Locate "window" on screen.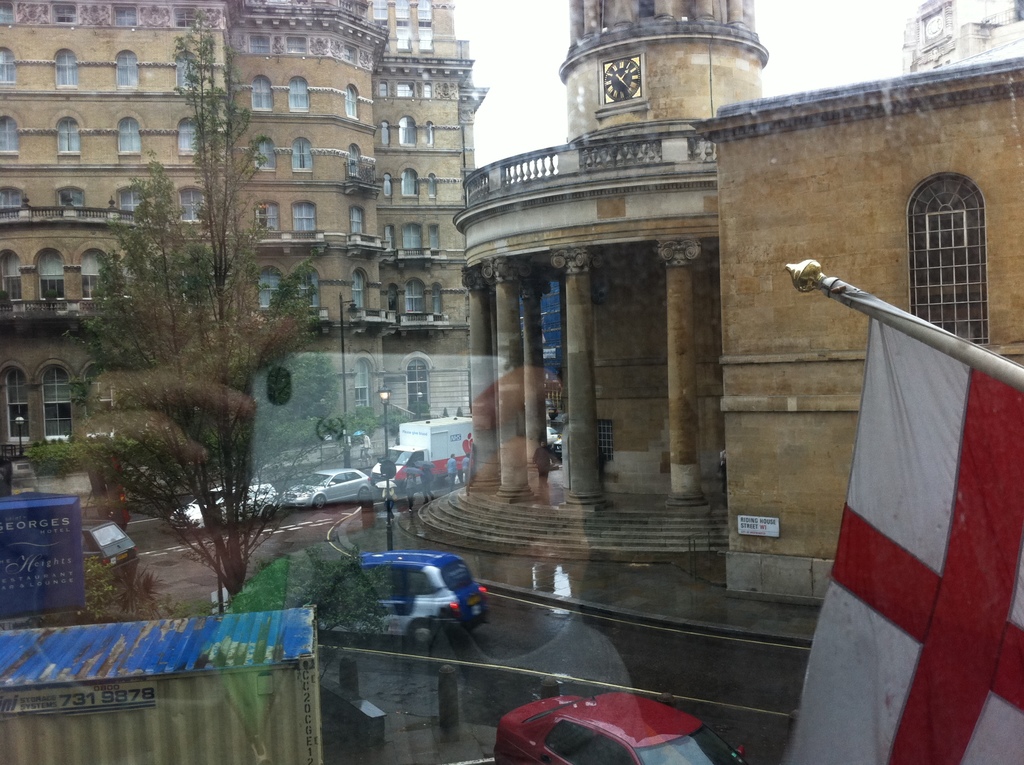
On screen at bbox=(0, 189, 22, 218).
